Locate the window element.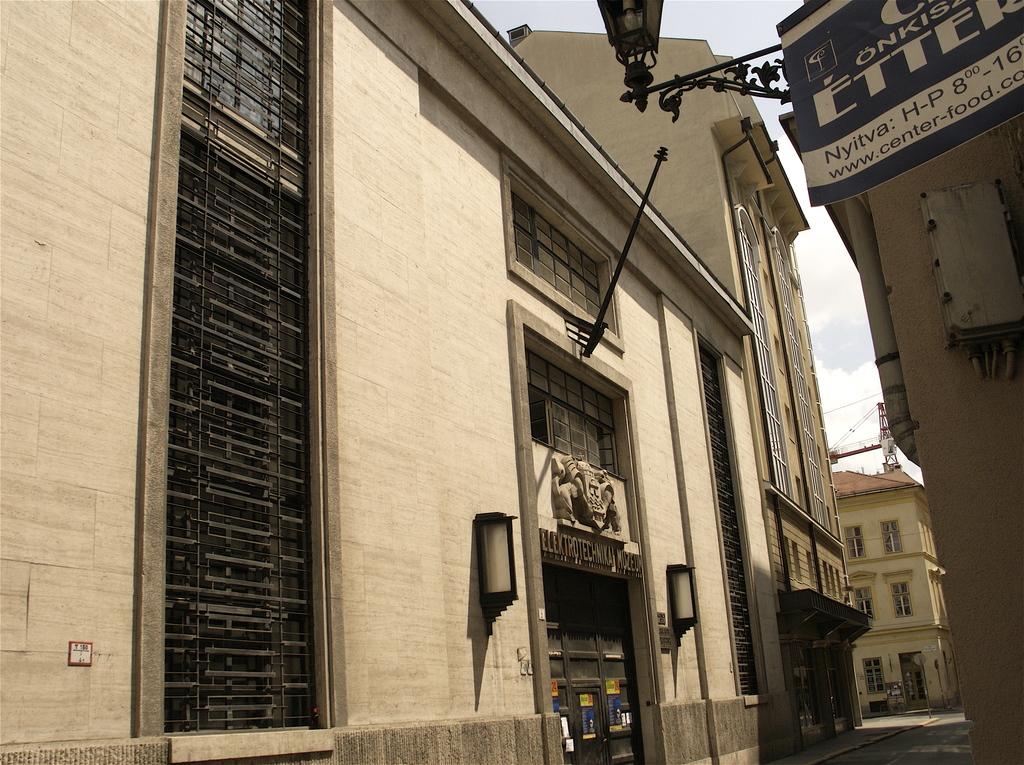
Element bbox: 838, 522, 868, 562.
